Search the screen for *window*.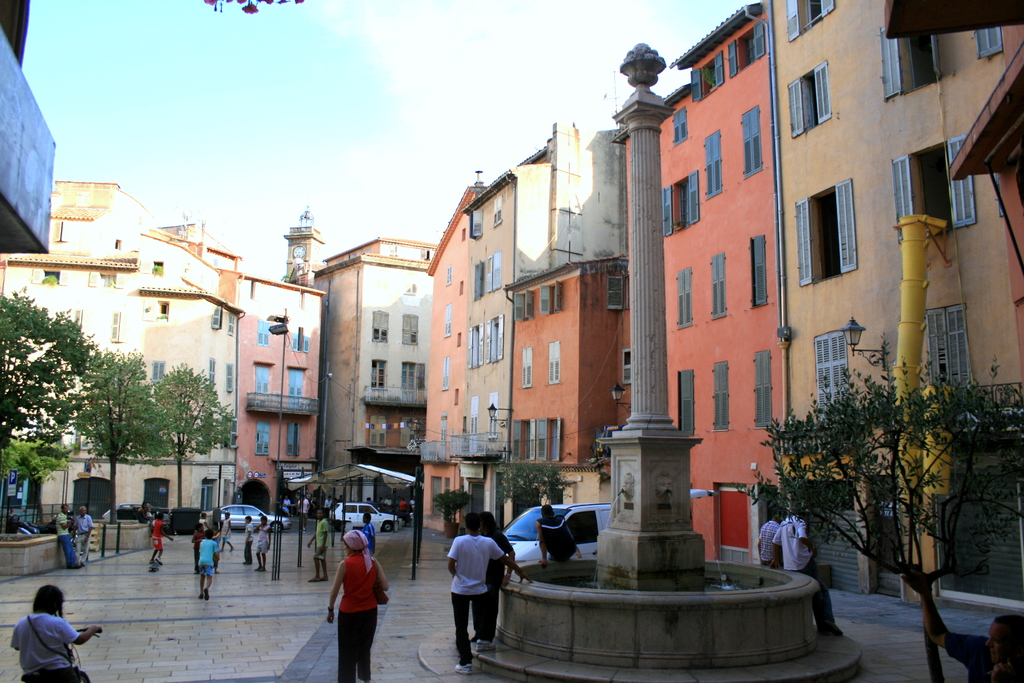
Found at 608,270,630,304.
